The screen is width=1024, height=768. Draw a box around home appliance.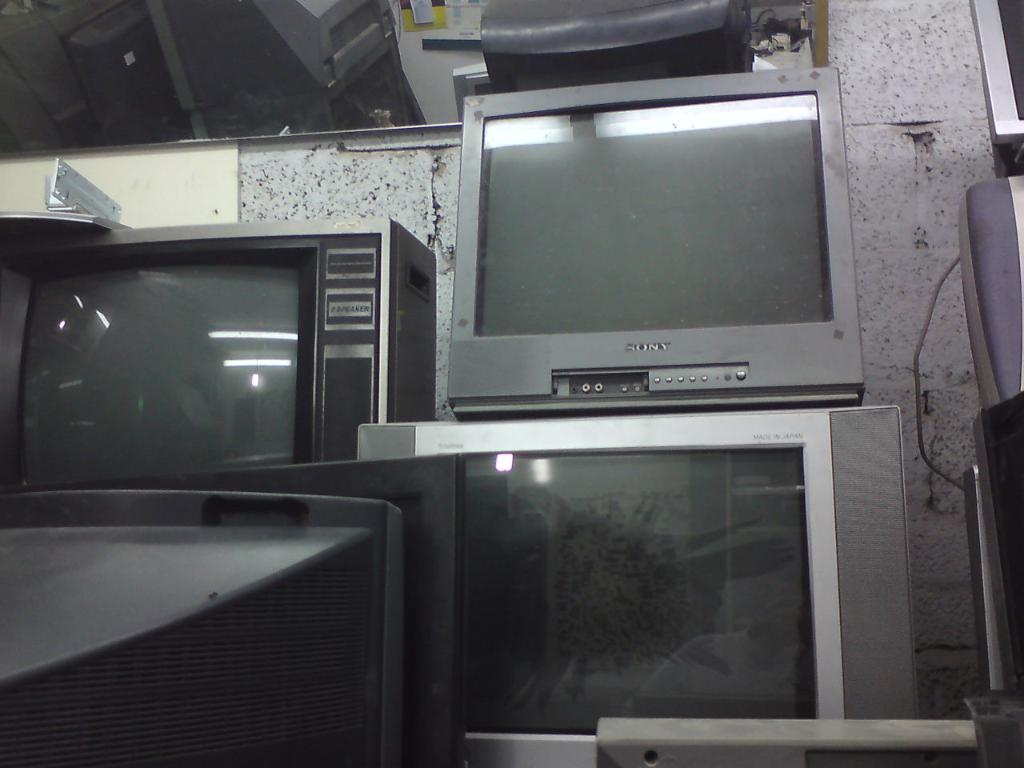
detection(0, 484, 406, 767).
